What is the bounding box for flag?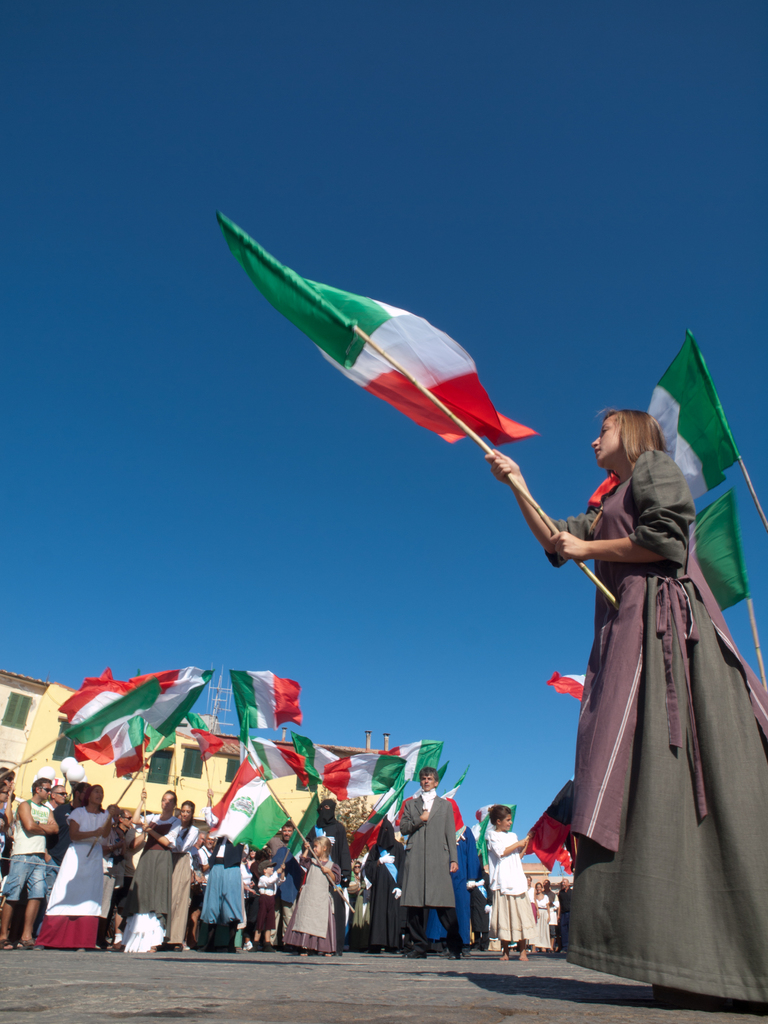
Rect(212, 750, 300, 848).
